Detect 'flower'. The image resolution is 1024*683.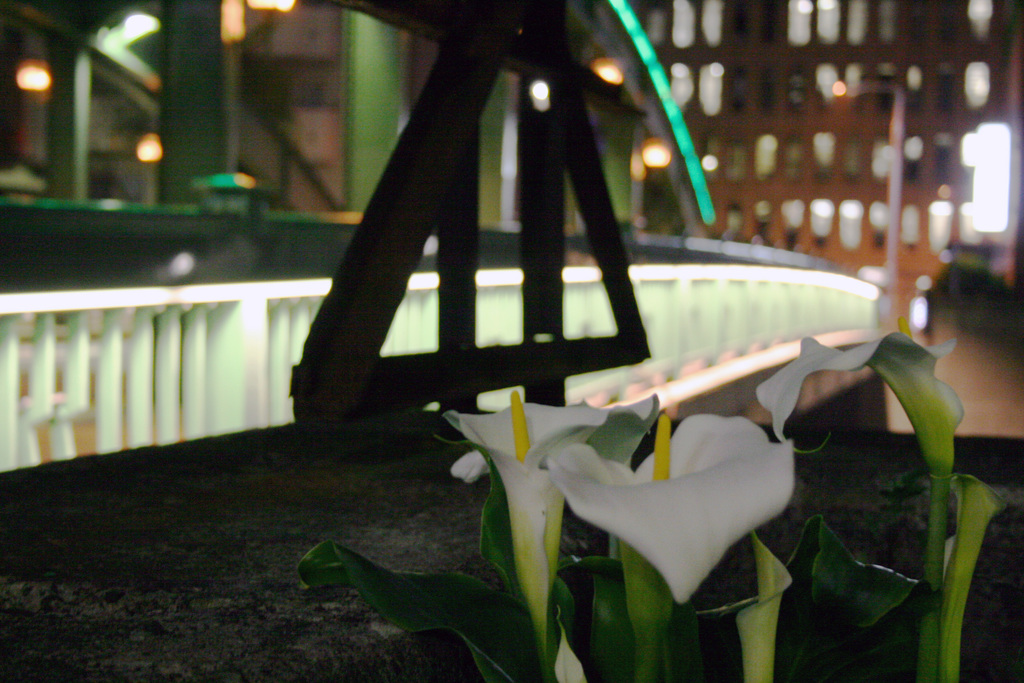
{"left": 748, "top": 317, "right": 975, "bottom": 458}.
